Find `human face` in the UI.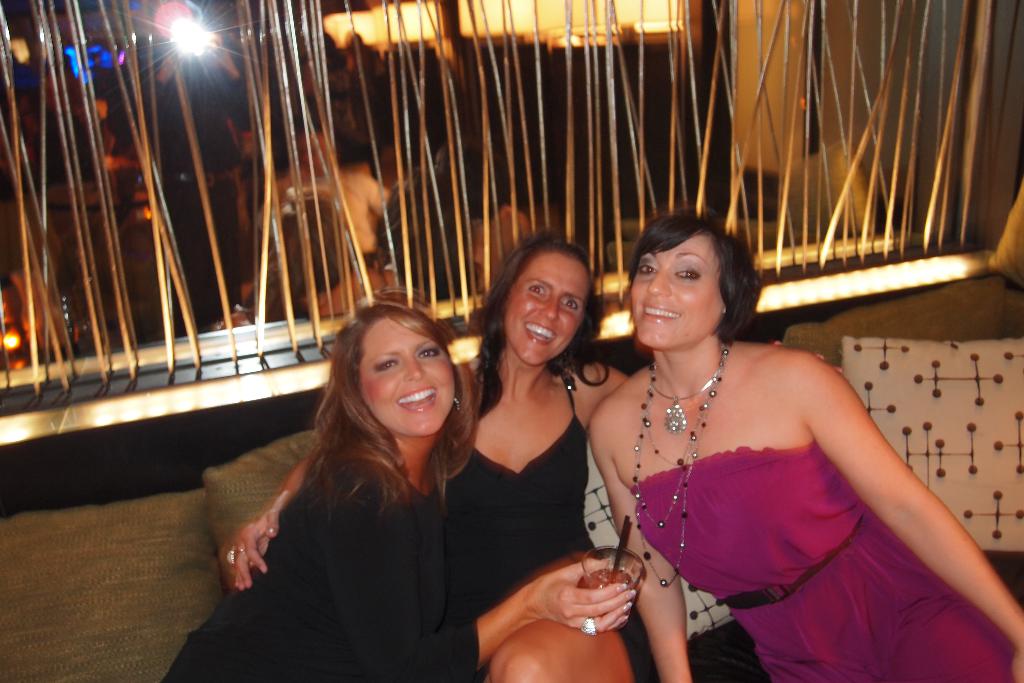
UI element at bbox(361, 317, 457, 436).
